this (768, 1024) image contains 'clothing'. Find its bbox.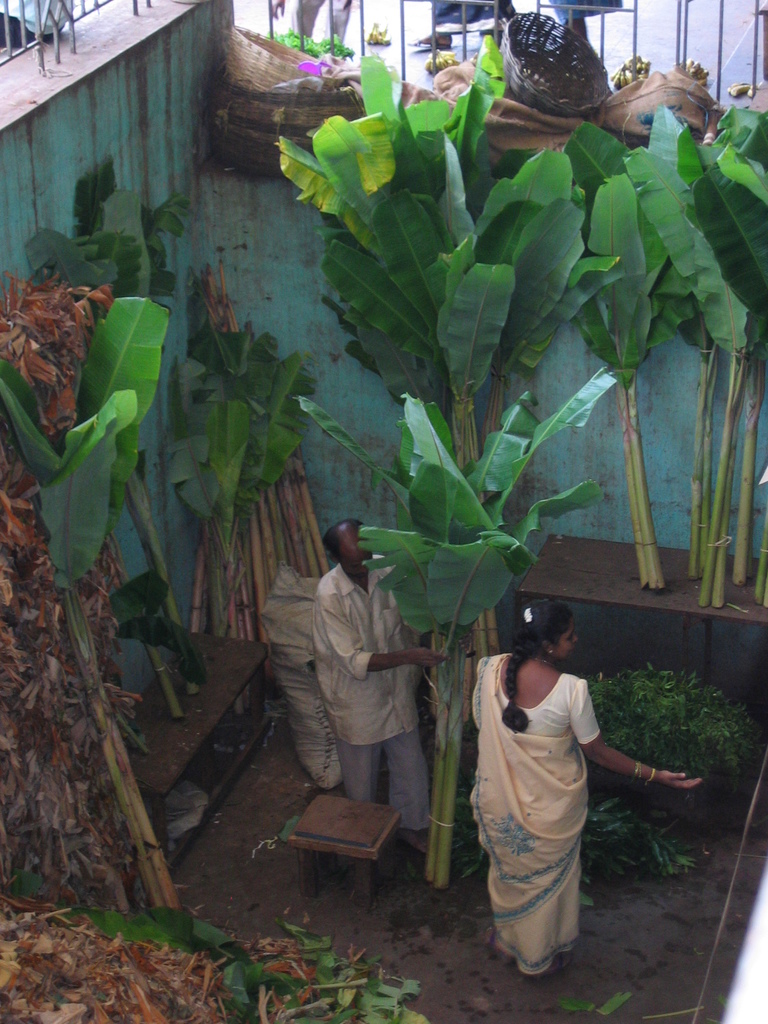
select_region(340, 732, 431, 819).
